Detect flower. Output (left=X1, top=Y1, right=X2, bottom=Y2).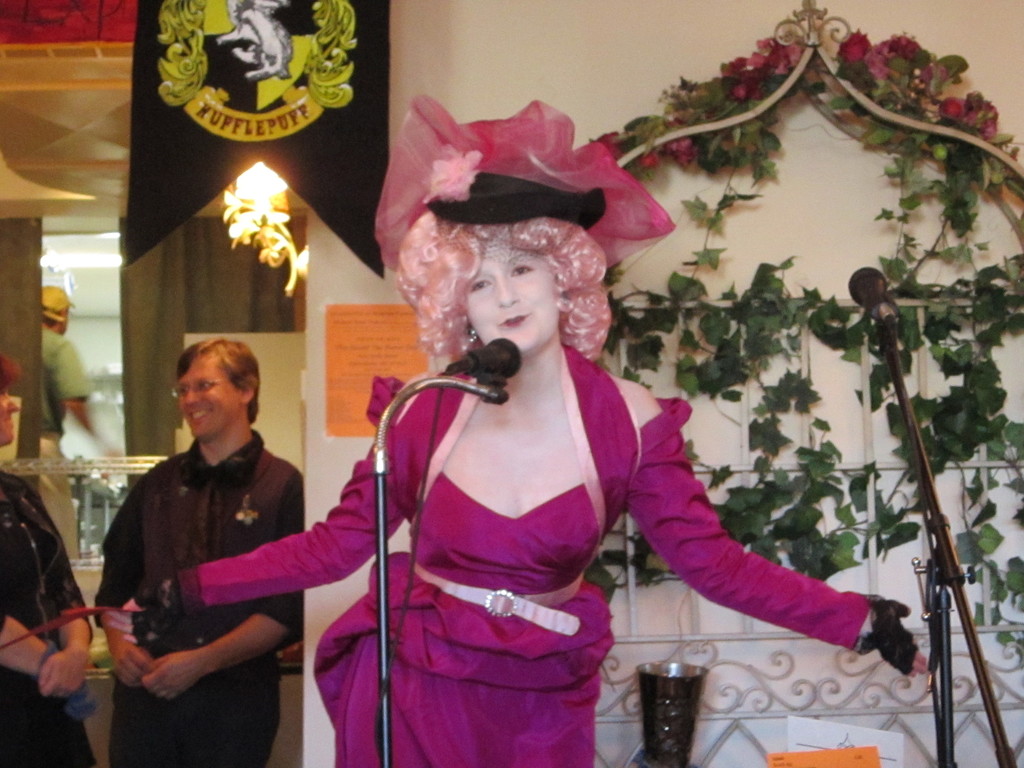
(left=594, top=133, right=620, bottom=157).
